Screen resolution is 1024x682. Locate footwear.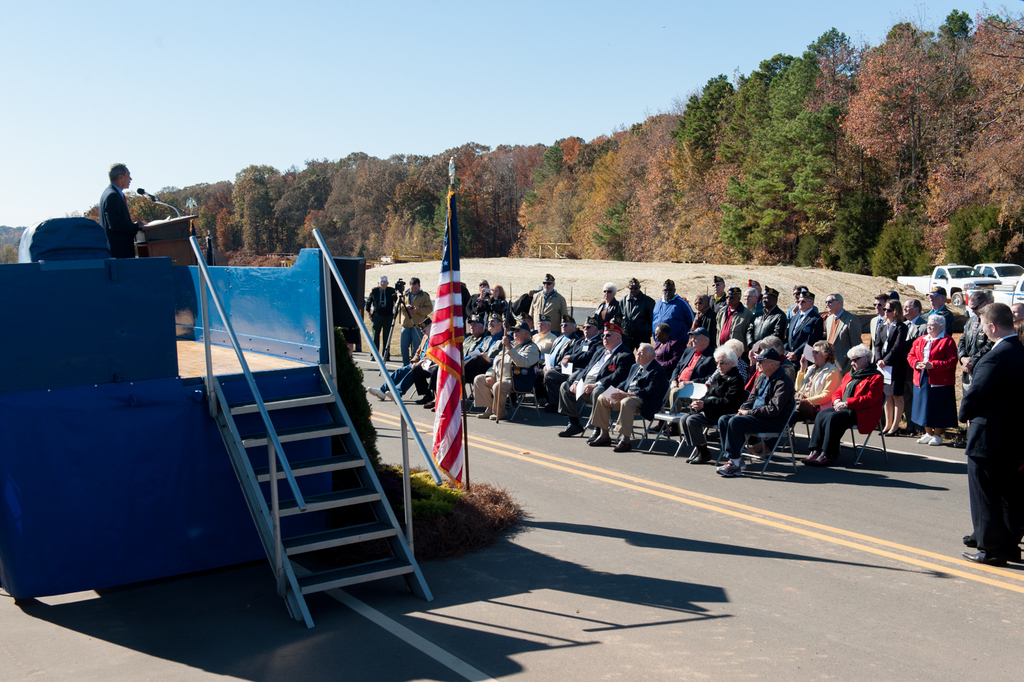
586:431:596:444.
